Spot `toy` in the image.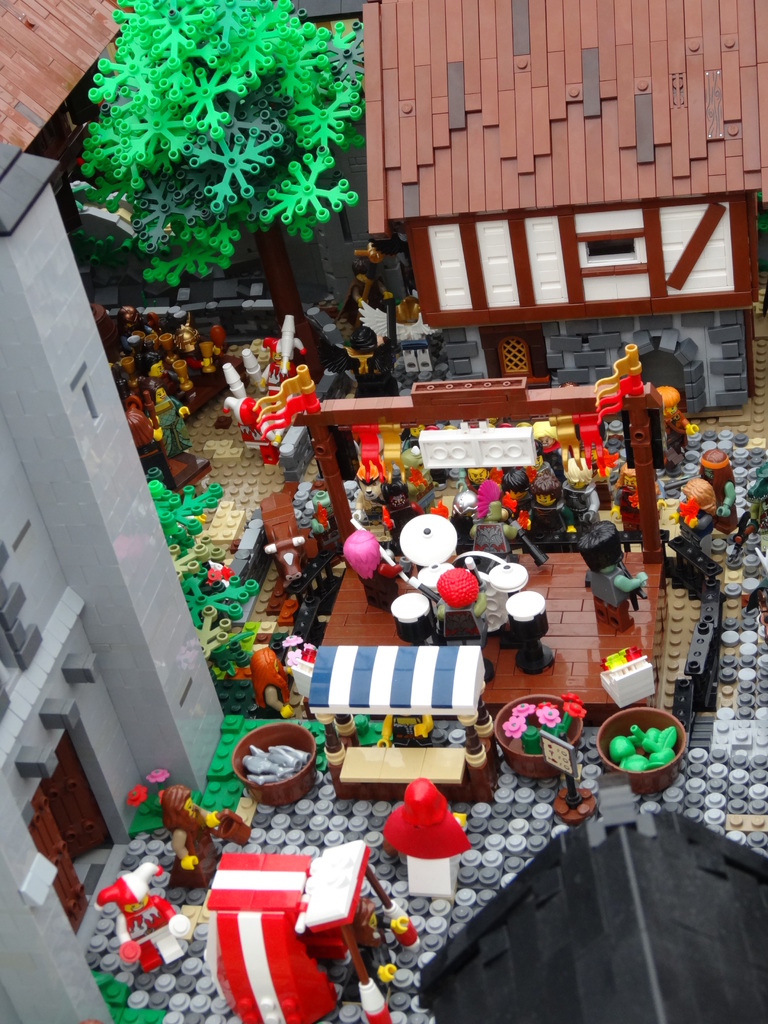
`toy` found at 122, 381, 176, 495.
